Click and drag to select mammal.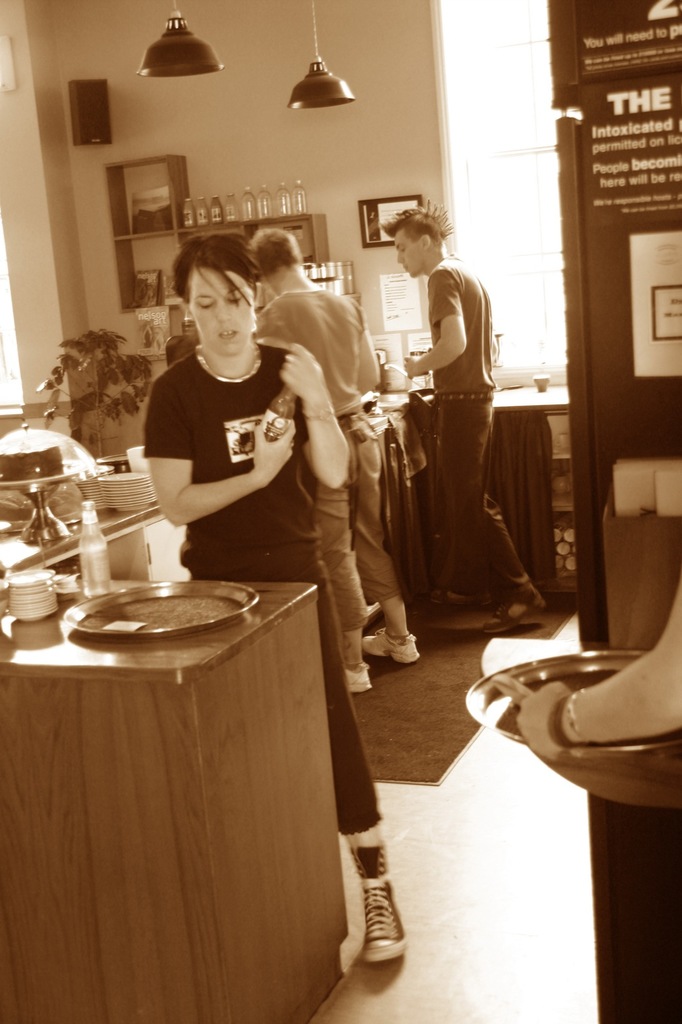
Selection: {"left": 264, "top": 233, "right": 429, "bottom": 695}.
